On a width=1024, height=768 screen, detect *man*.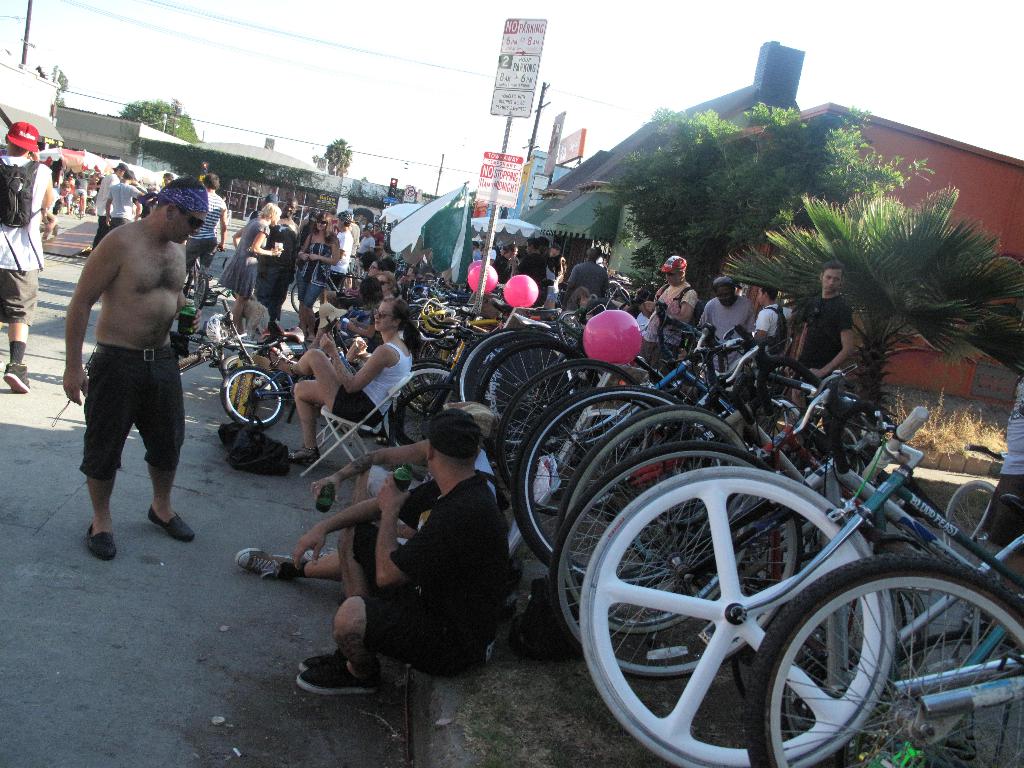
box=[298, 408, 517, 698].
